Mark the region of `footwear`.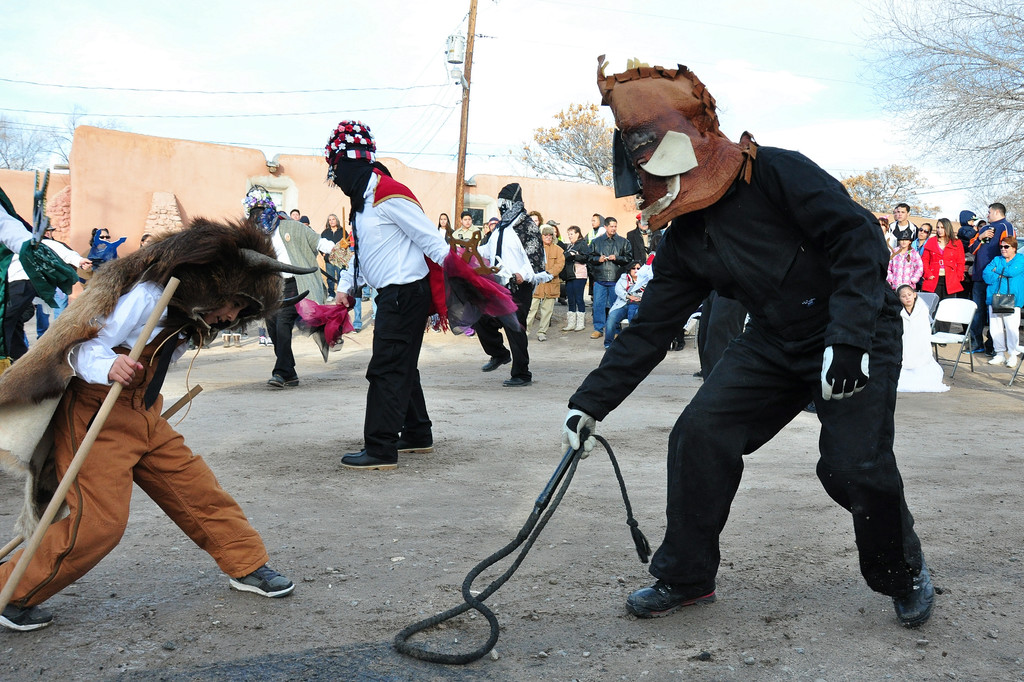
Region: (588, 328, 604, 339).
